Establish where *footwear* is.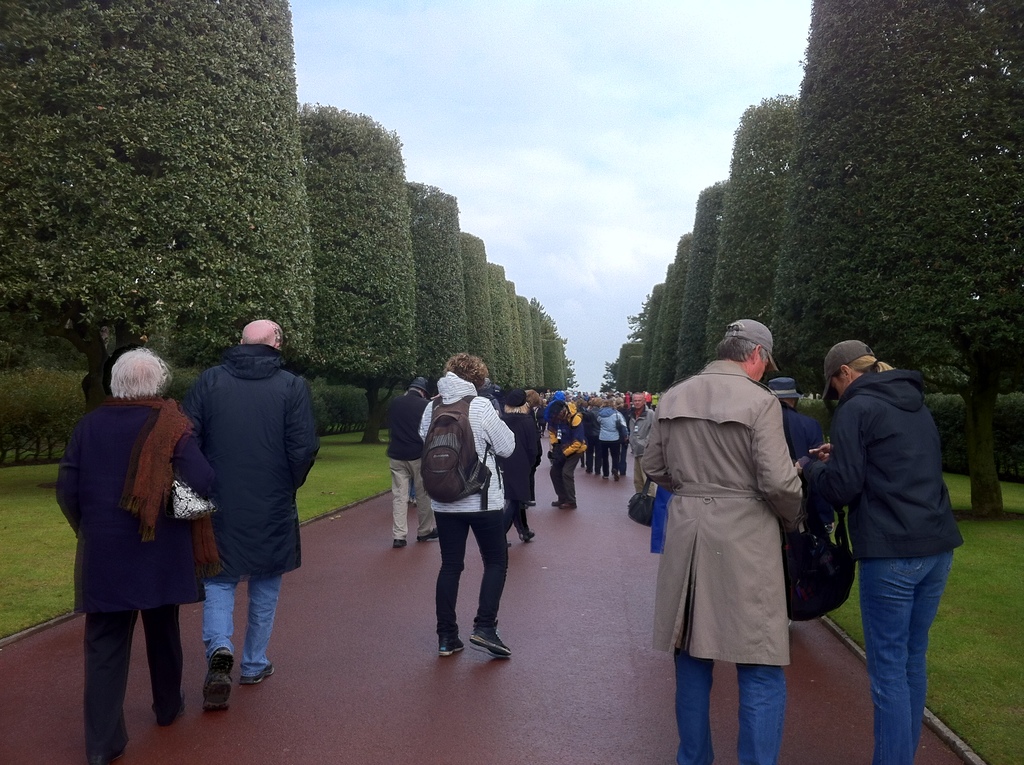
Established at (516,531,525,543).
